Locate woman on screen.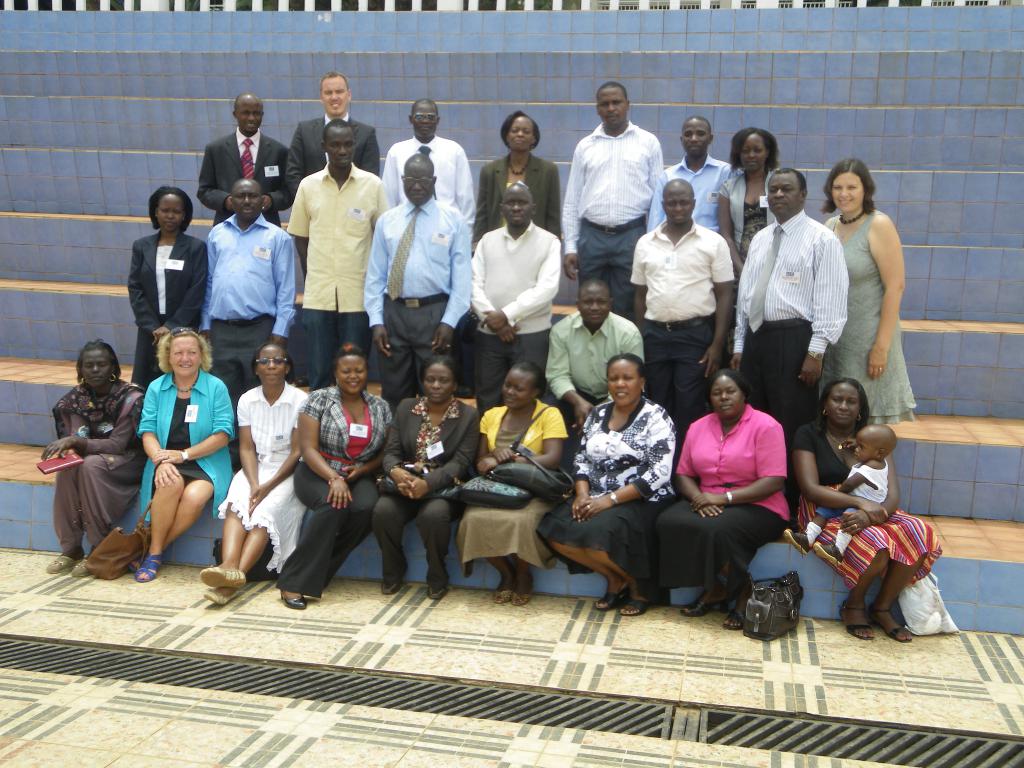
On screen at (794,377,944,643).
